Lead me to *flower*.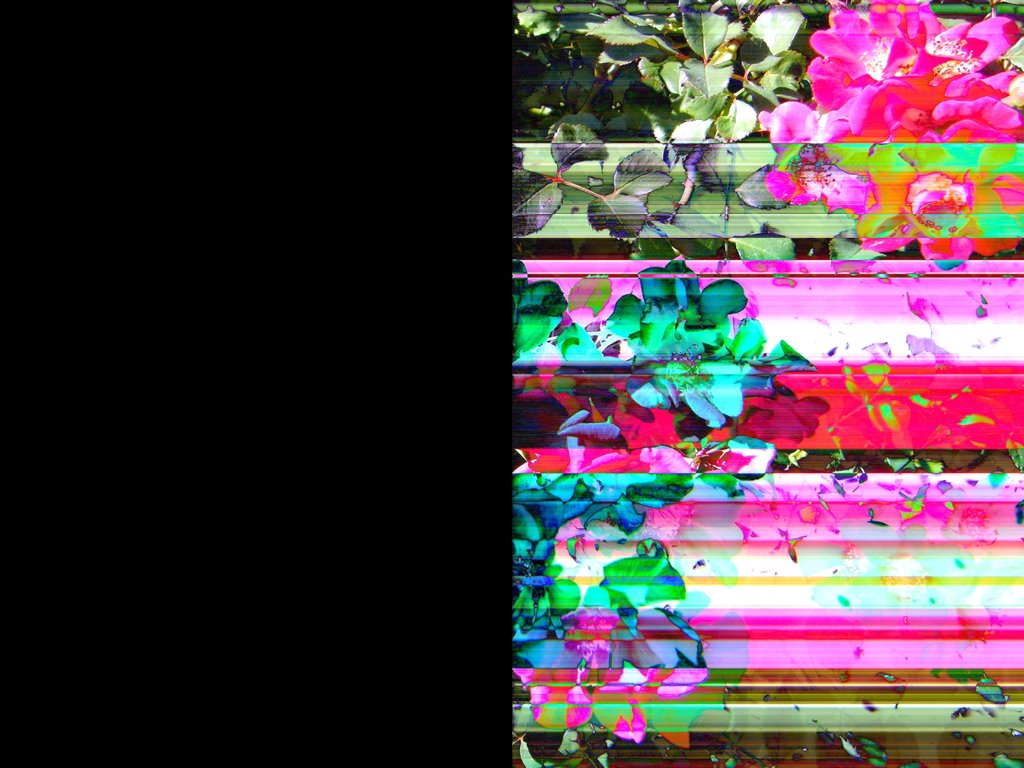
Lead to {"x1": 808, "y1": 8, "x2": 955, "y2": 119}.
